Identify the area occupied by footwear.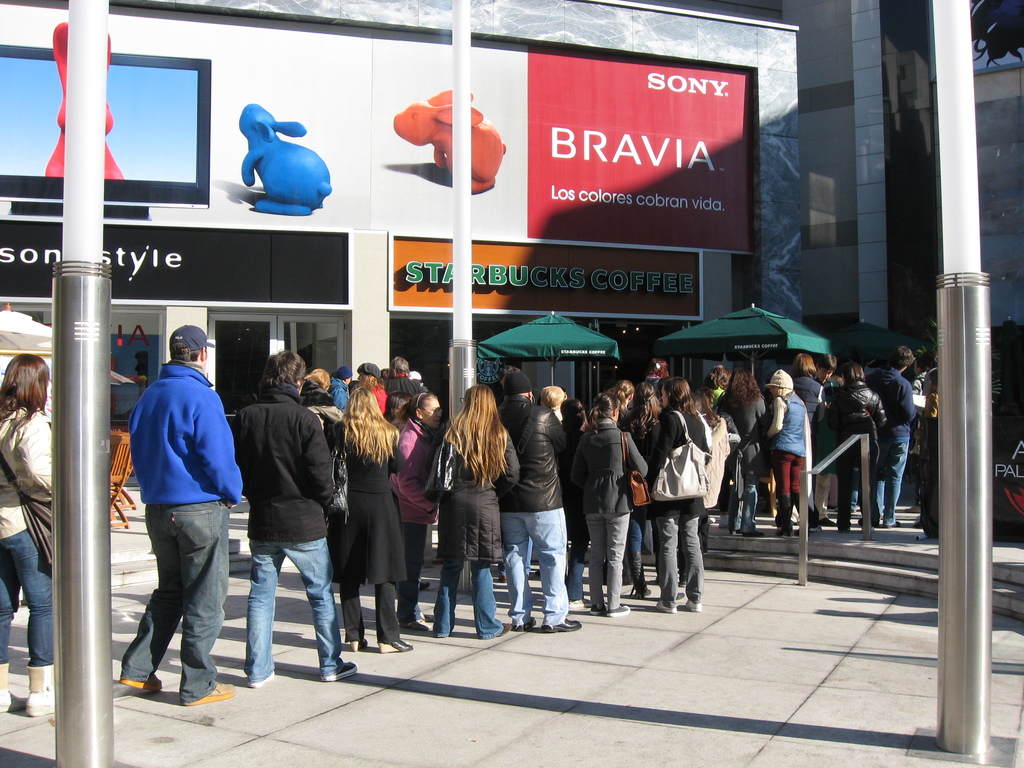
Area: rect(326, 659, 357, 683).
